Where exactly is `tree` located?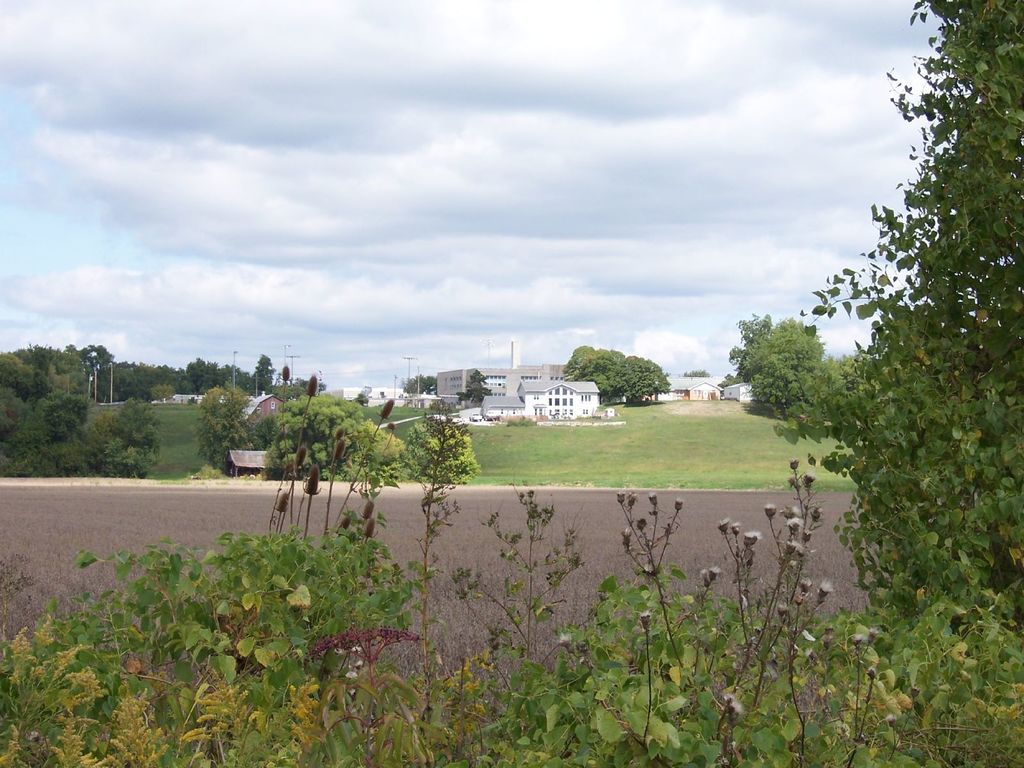
Its bounding box is <region>0, 346, 162, 479</region>.
